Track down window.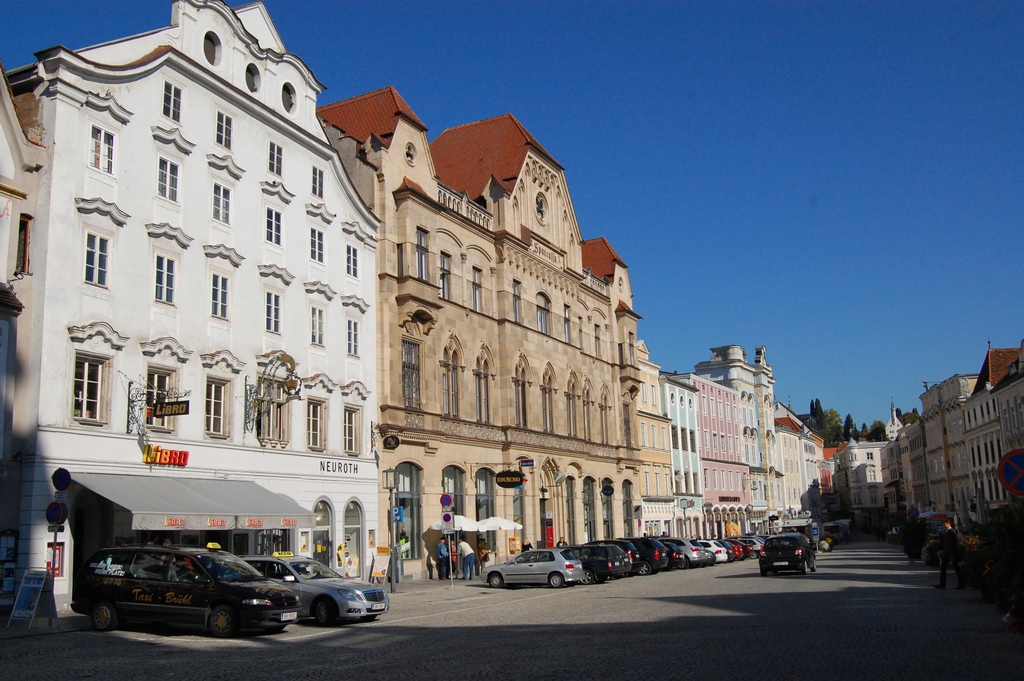
Tracked to bbox(686, 431, 692, 449).
